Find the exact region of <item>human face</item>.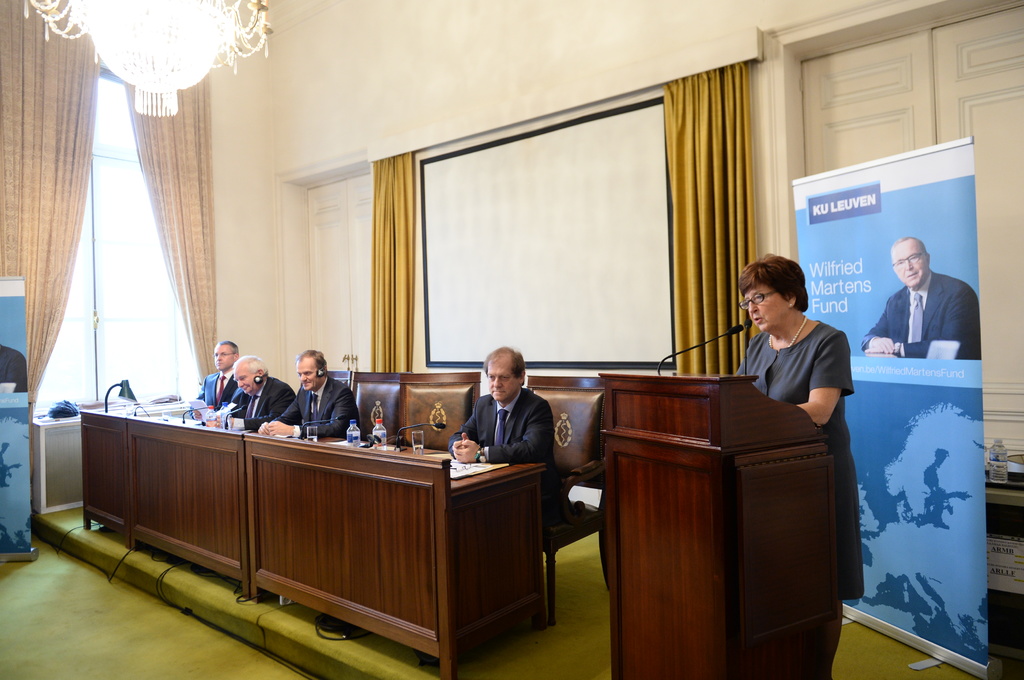
Exact region: box=[299, 362, 320, 388].
